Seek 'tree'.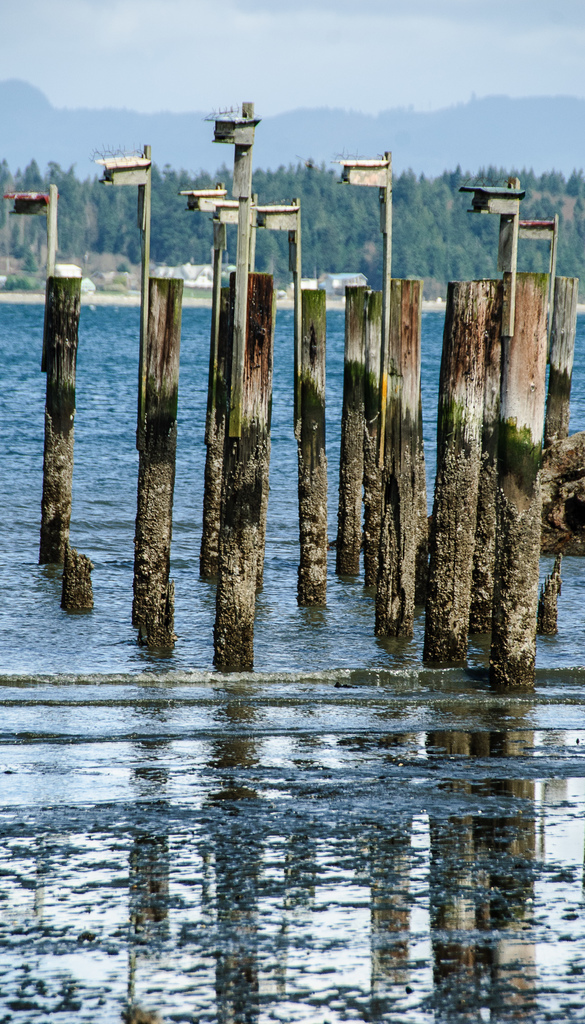
447, 163, 468, 191.
